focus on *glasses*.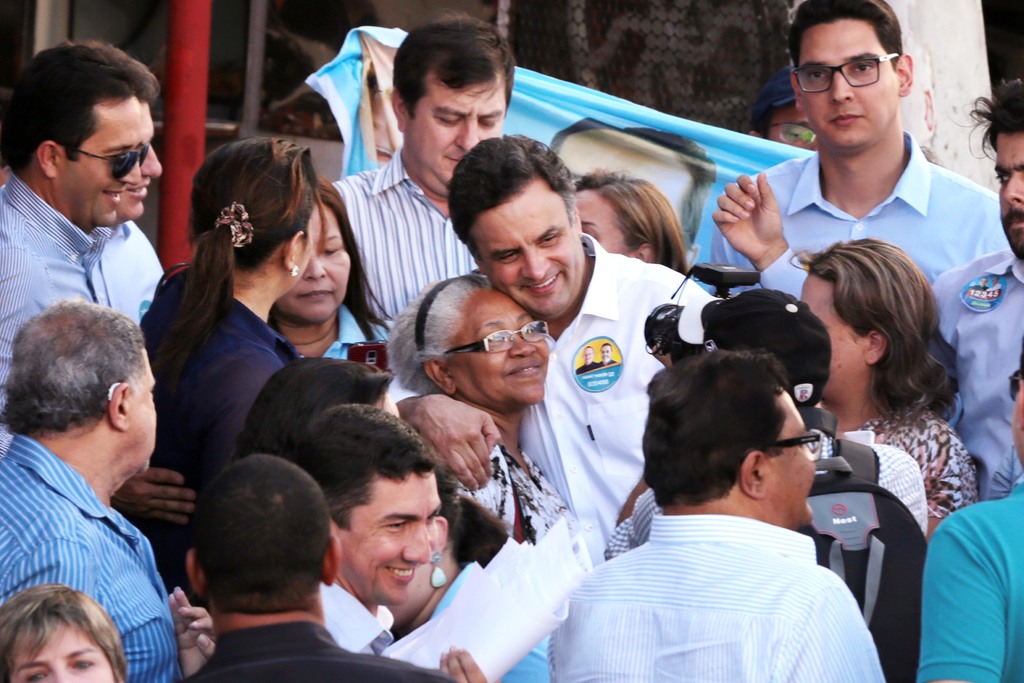
Focused at locate(447, 320, 551, 356).
